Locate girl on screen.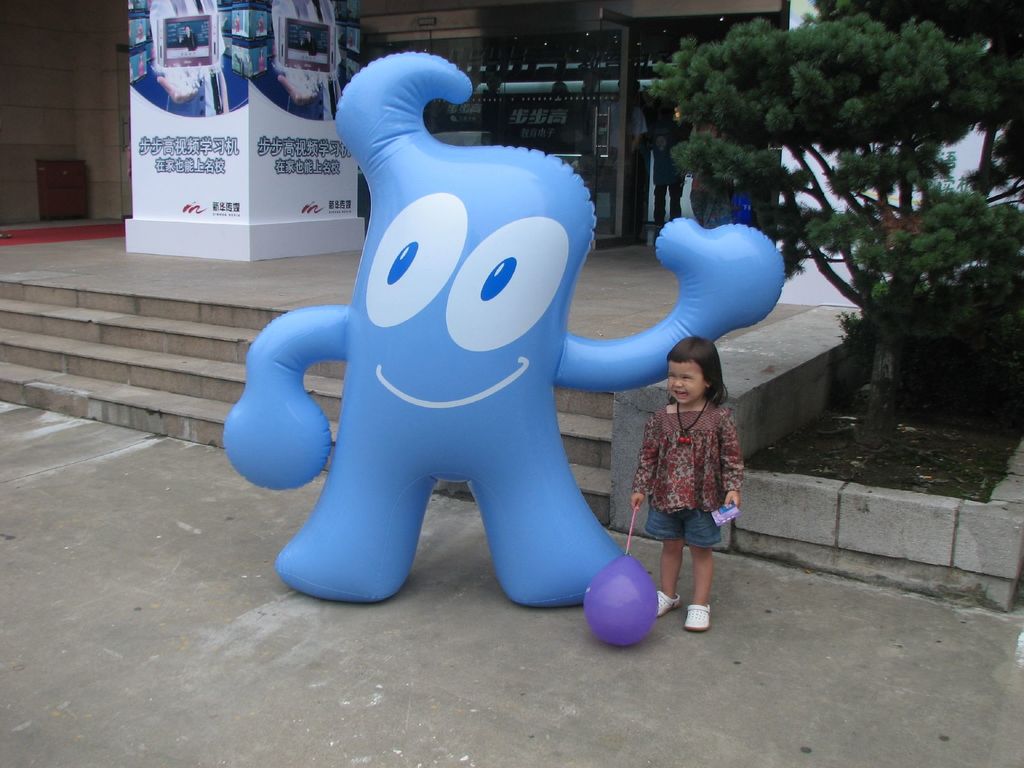
On screen at Rect(633, 332, 744, 632).
